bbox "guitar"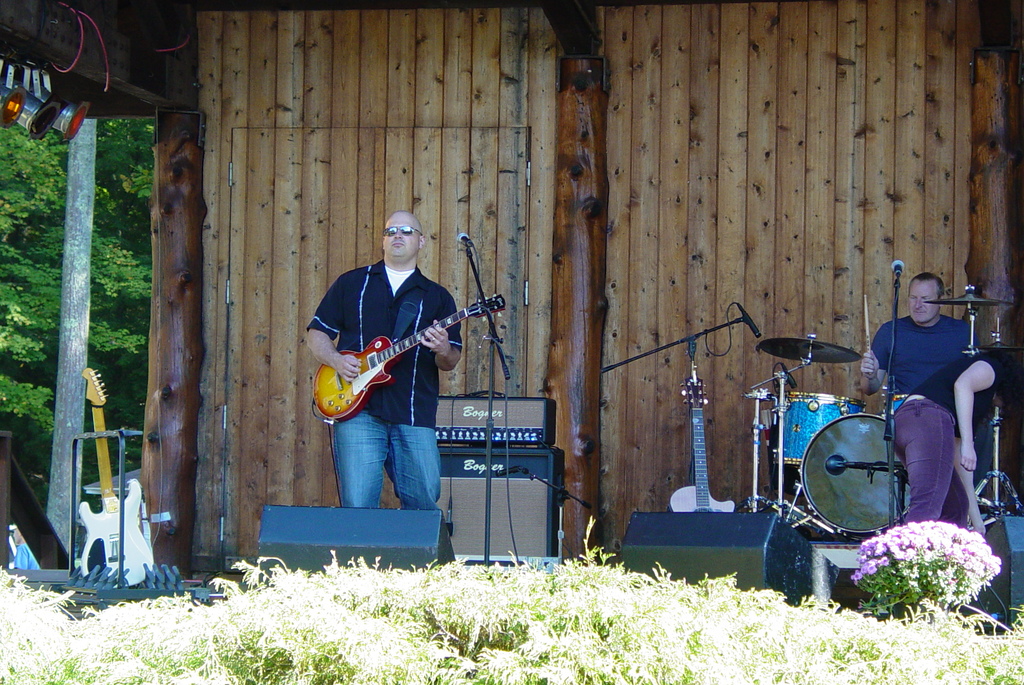
{"x1": 75, "y1": 363, "x2": 160, "y2": 599}
